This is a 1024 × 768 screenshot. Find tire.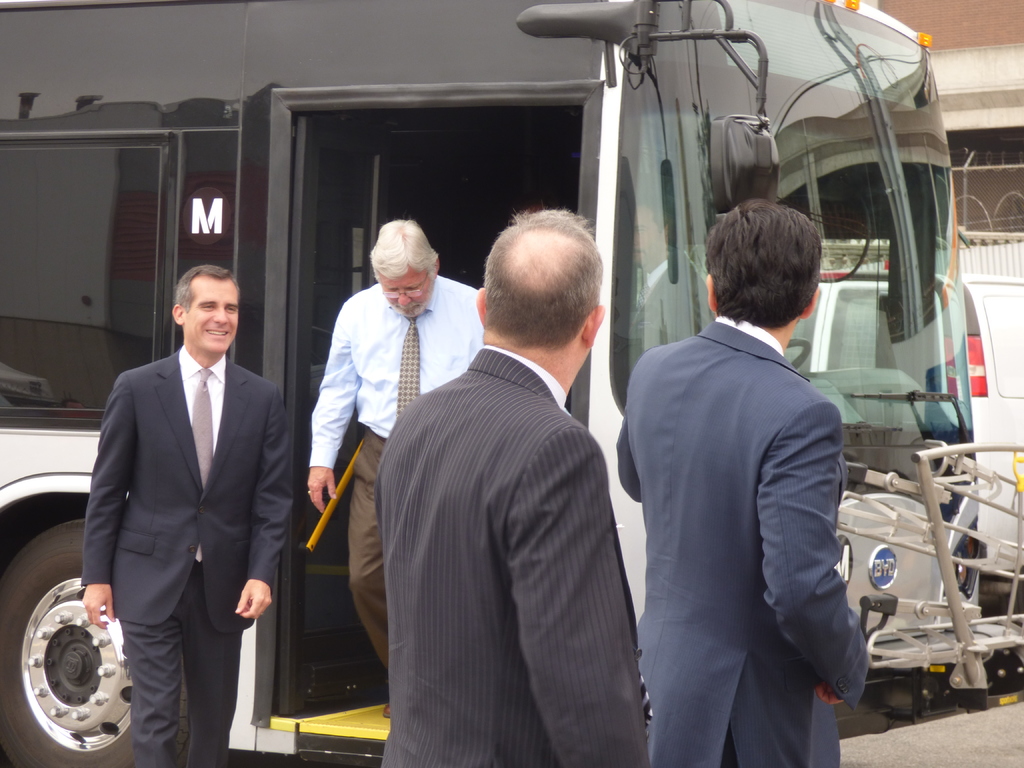
Bounding box: [x1=0, y1=512, x2=186, y2=767].
